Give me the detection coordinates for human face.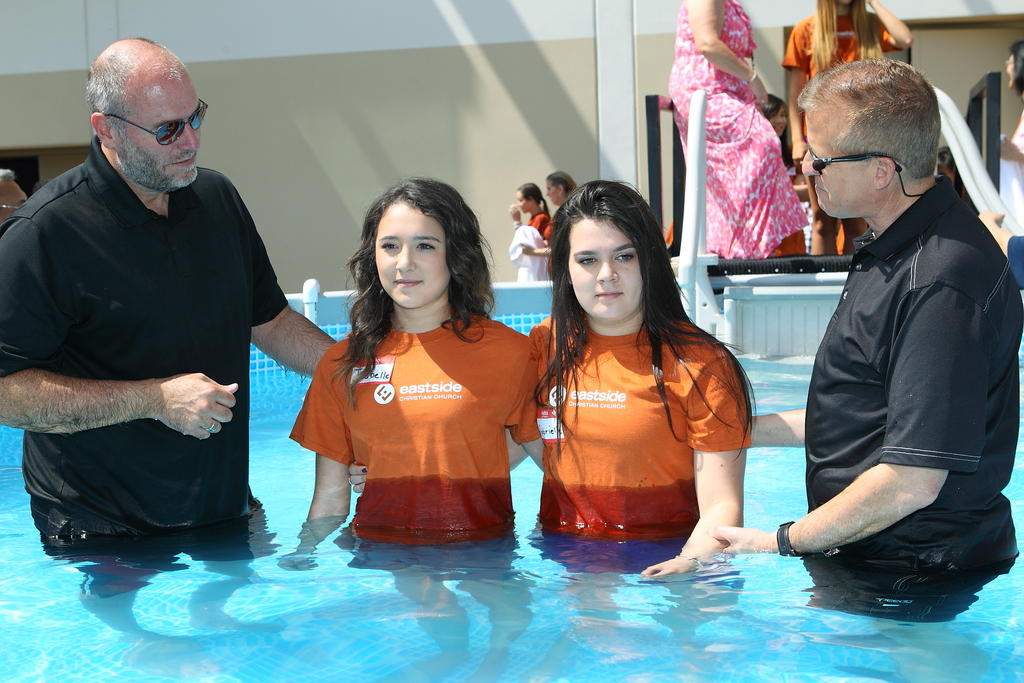
112 76 207 194.
